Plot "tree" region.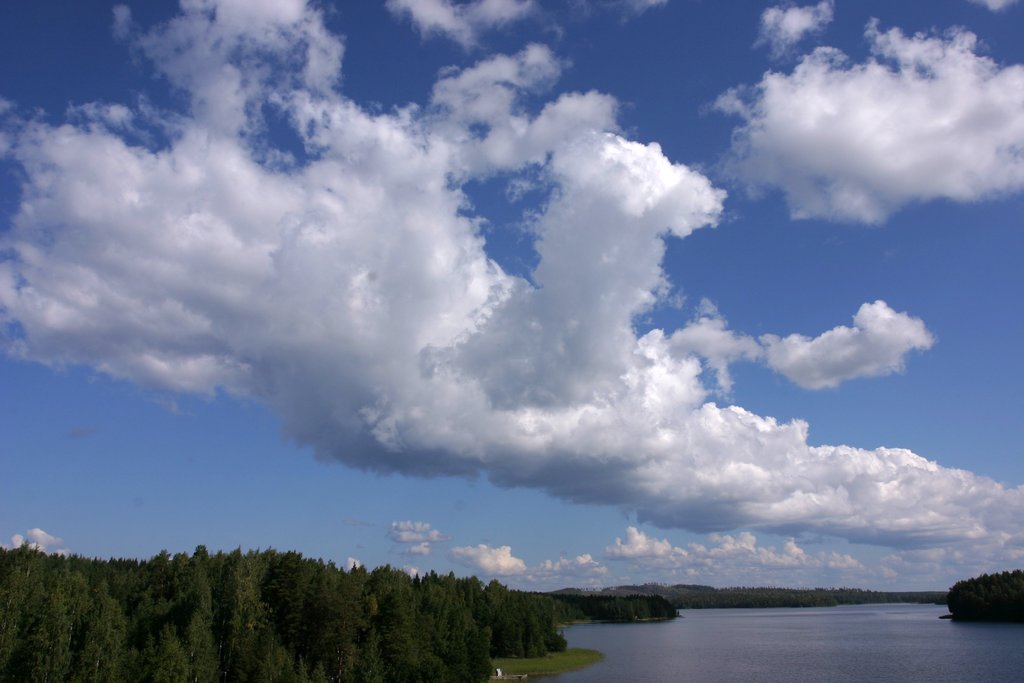
Plotted at [347,565,378,632].
